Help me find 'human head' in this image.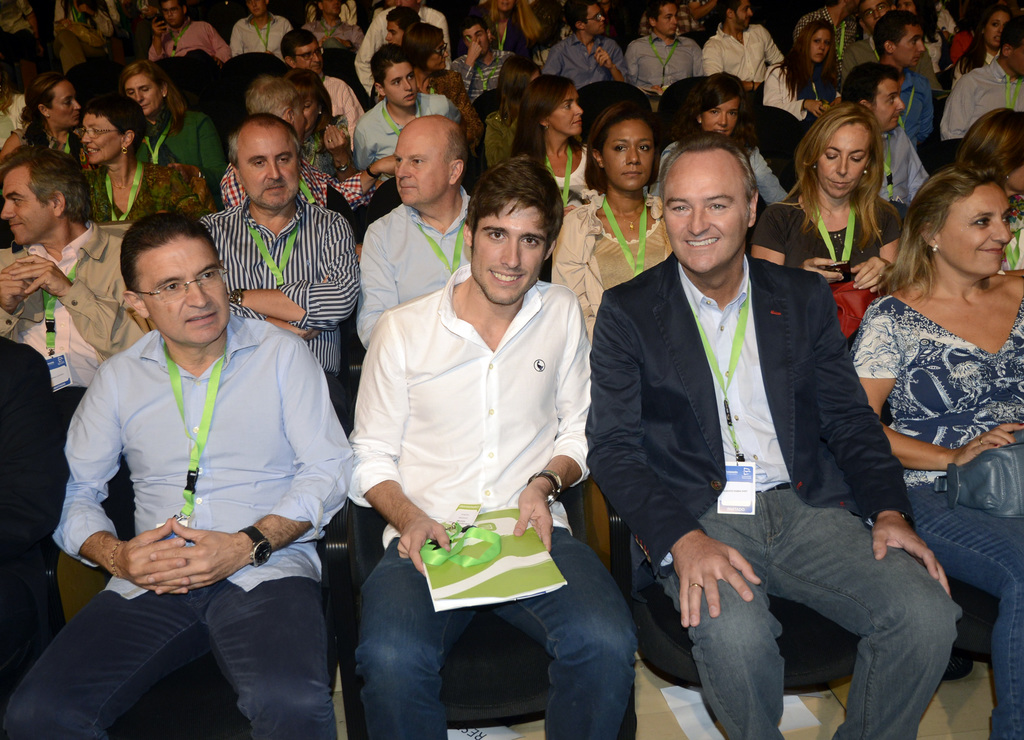
Found it: box(0, 68, 14, 110).
